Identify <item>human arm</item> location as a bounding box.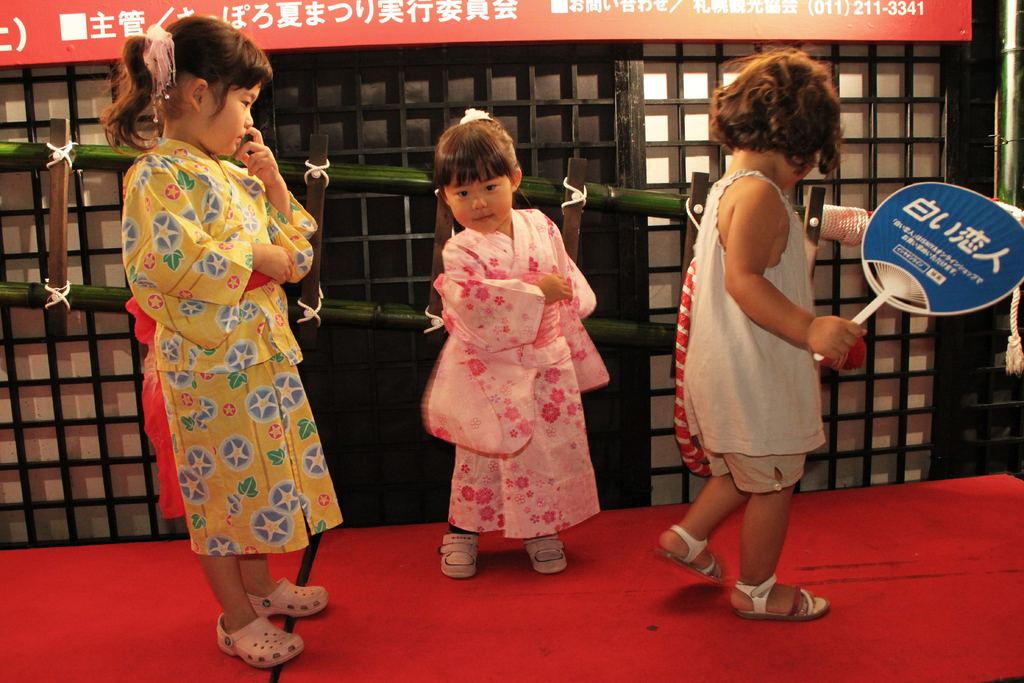
rect(446, 241, 576, 332).
